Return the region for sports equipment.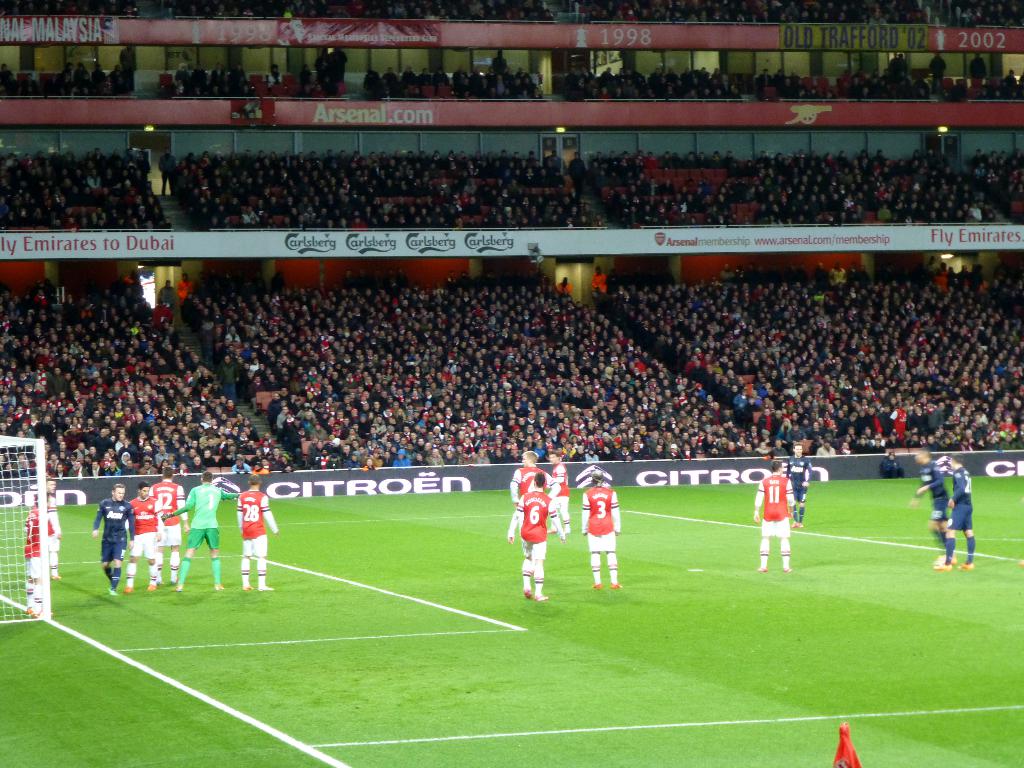
l=25, t=606, r=33, b=616.
